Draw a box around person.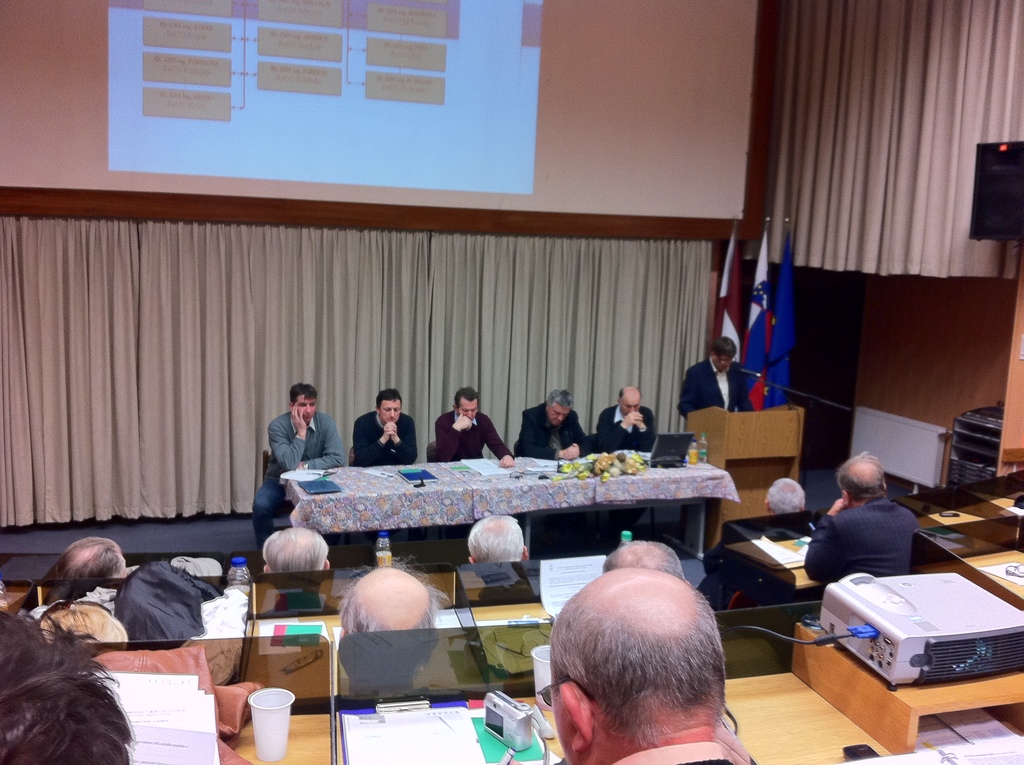
bbox(763, 480, 815, 522).
